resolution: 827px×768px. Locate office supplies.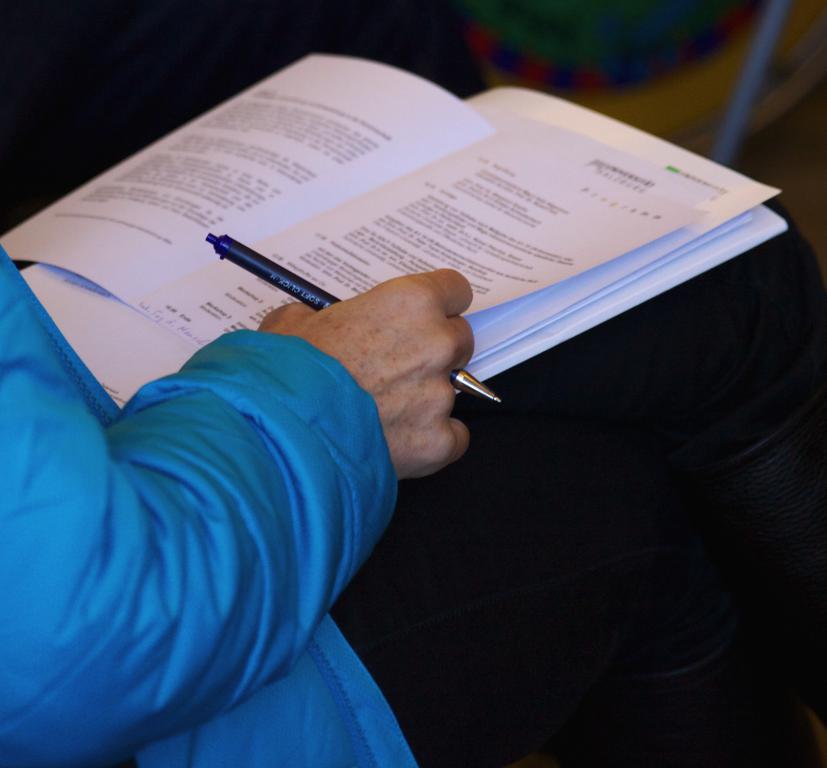
209:233:503:400.
